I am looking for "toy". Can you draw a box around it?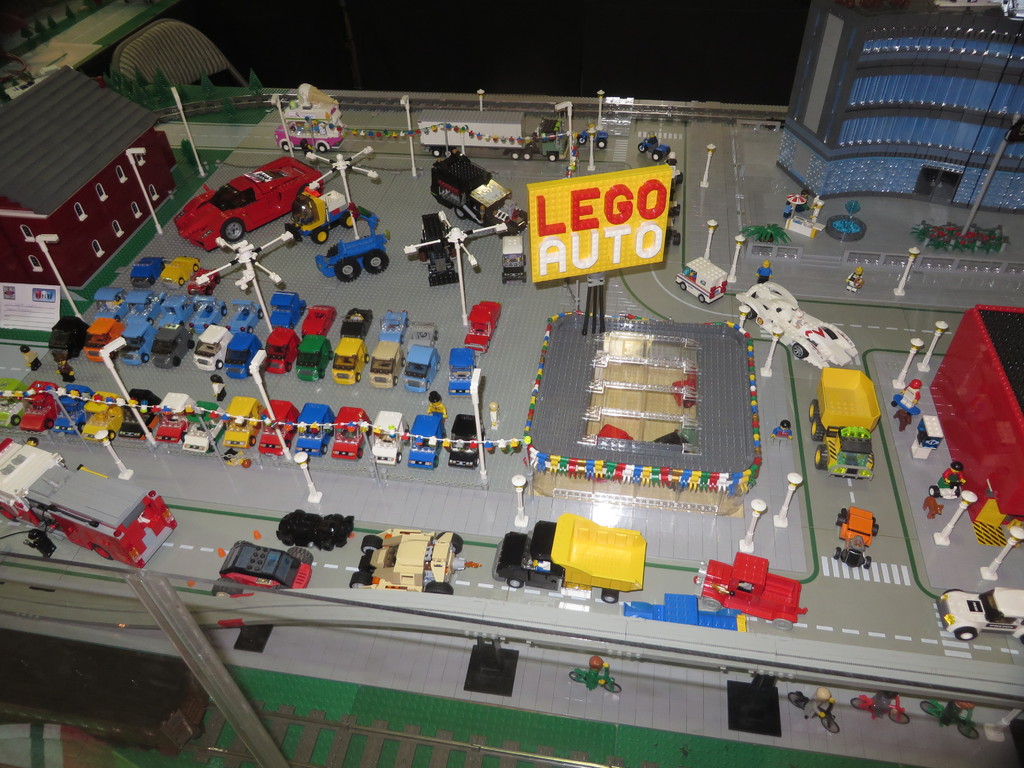
Sure, the bounding box is box(418, 211, 460, 285).
